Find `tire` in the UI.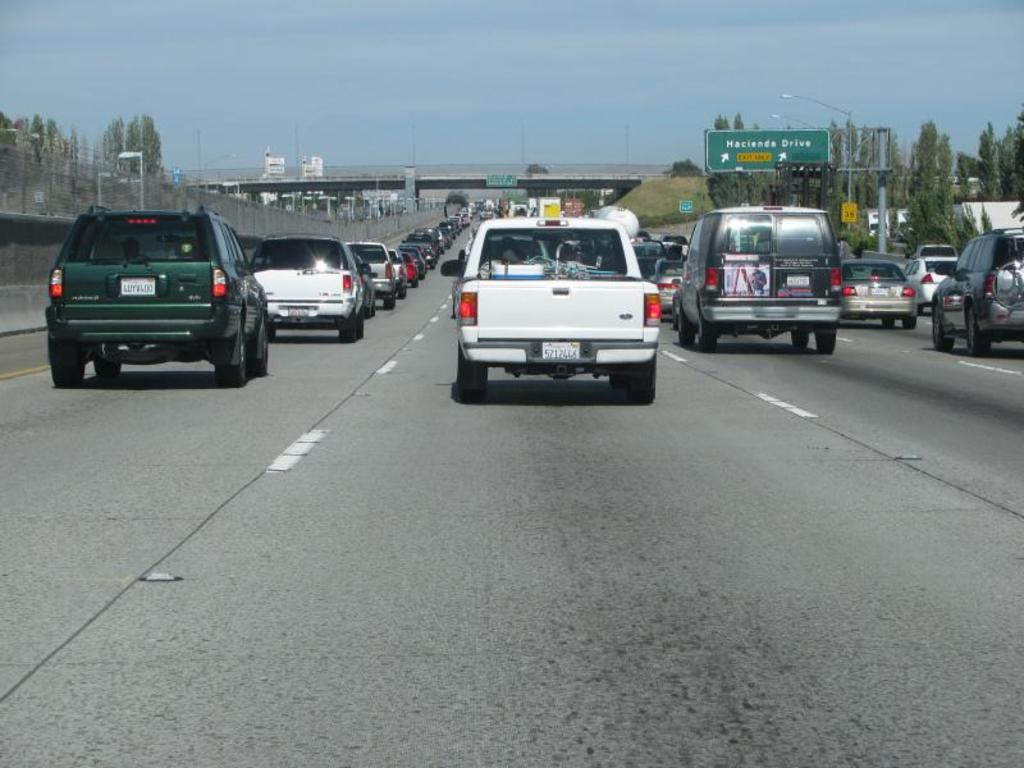
UI element at Rect(627, 347, 657, 402).
